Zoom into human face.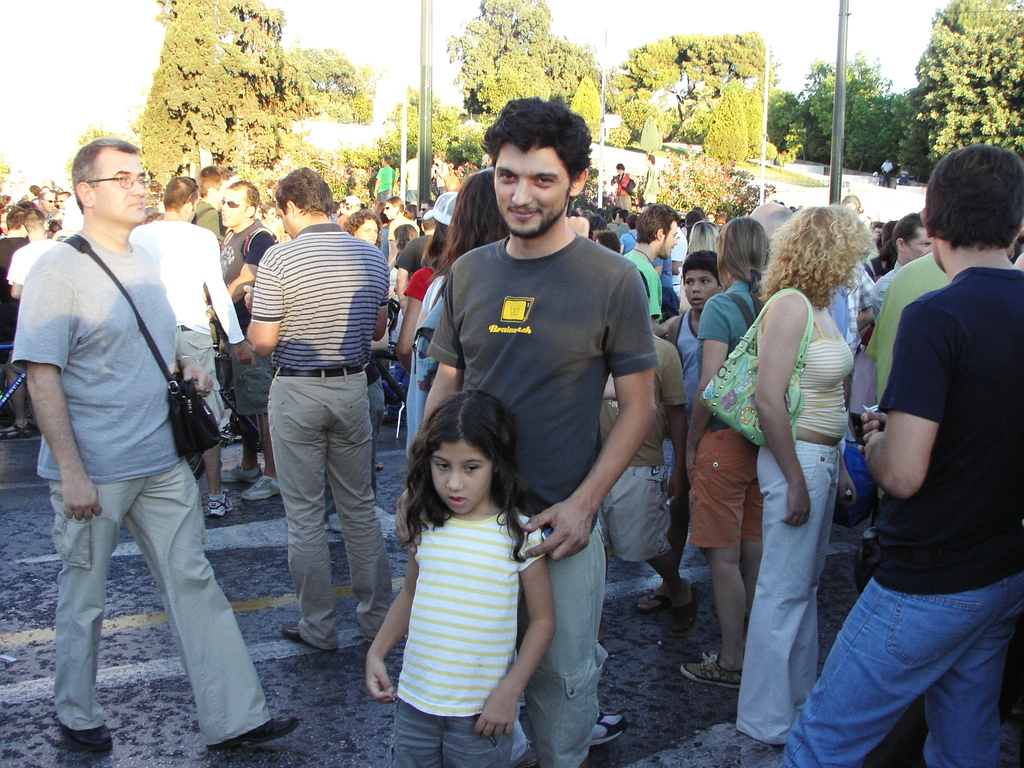
Zoom target: bbox(427, 436, 493, 516).
